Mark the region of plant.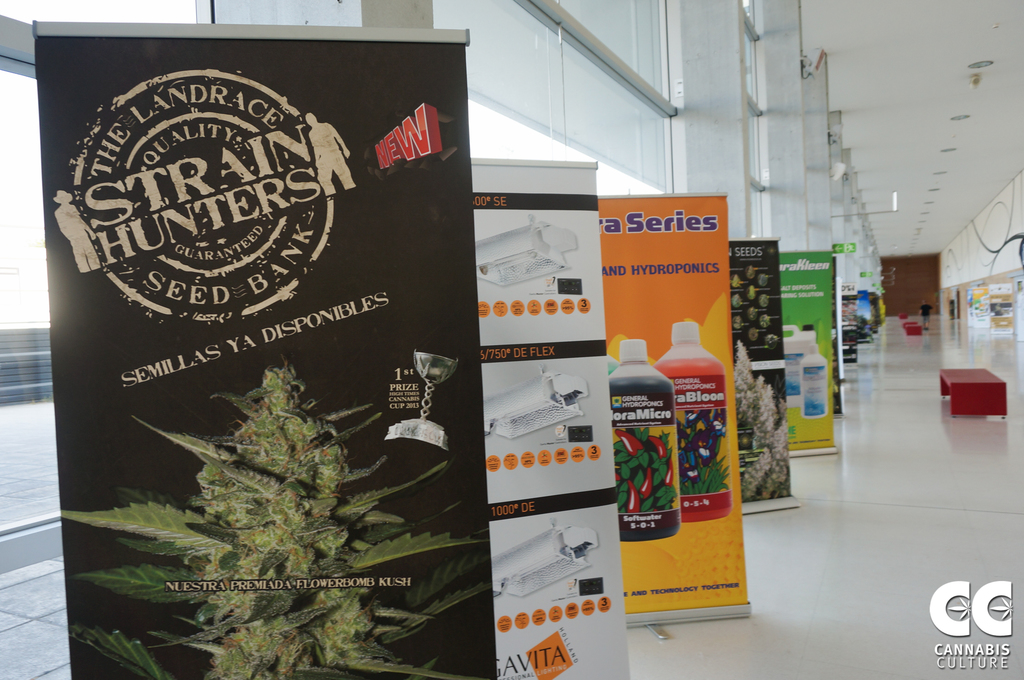
Region: (676, 419, 732, 492).
